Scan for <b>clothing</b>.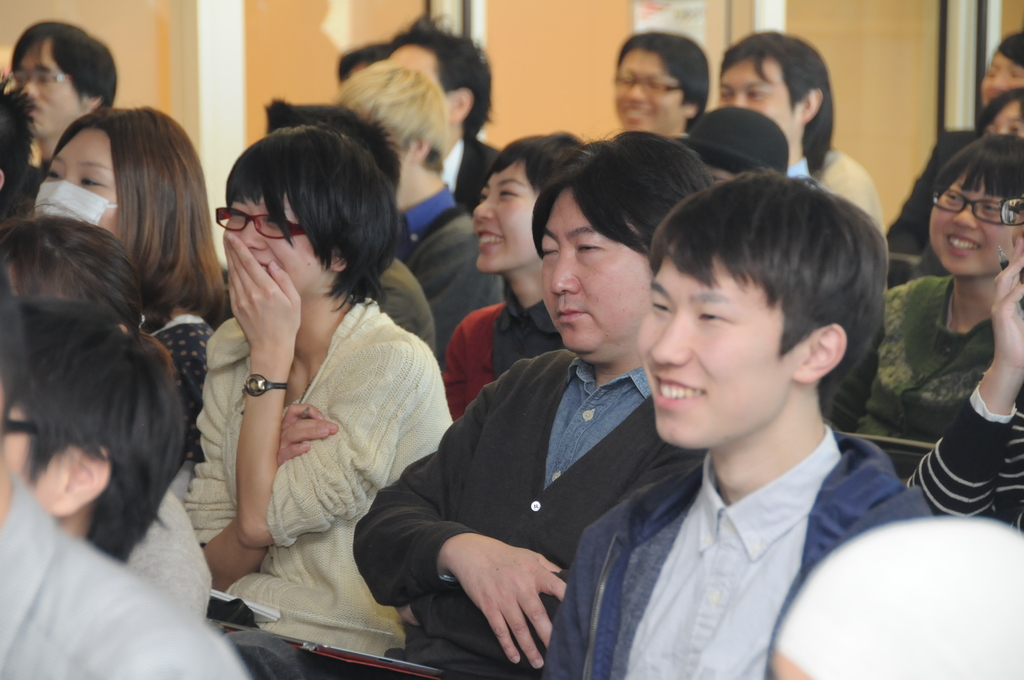
Scan result: <box>358,250,442,352</box>.
